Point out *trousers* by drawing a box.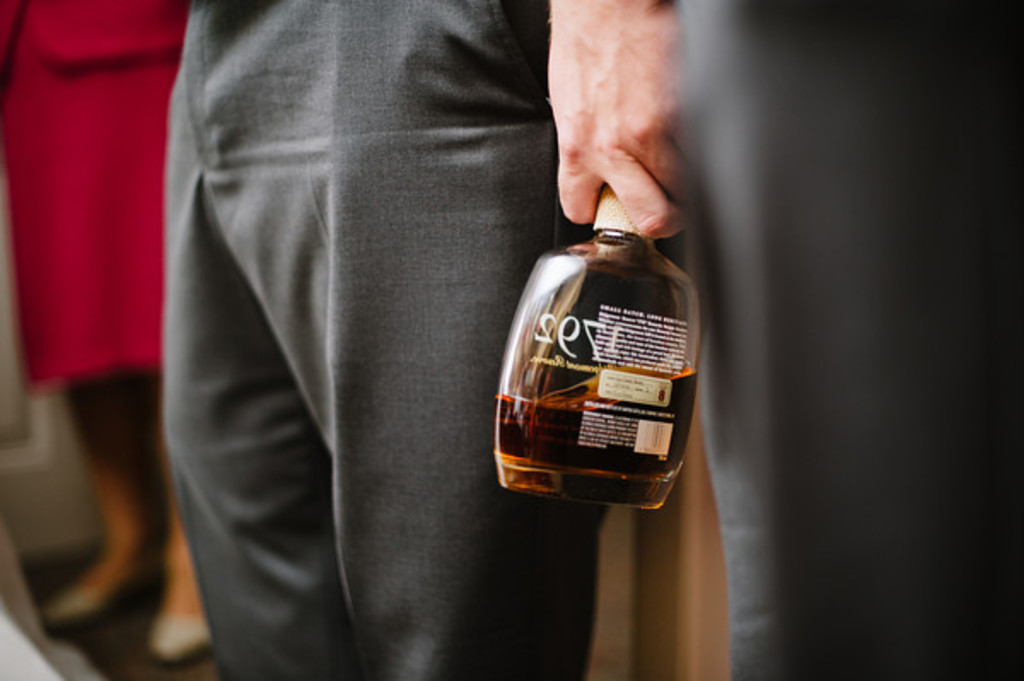
{"left": 150, "top": 32, "right": 650, "bottom": 669}.
